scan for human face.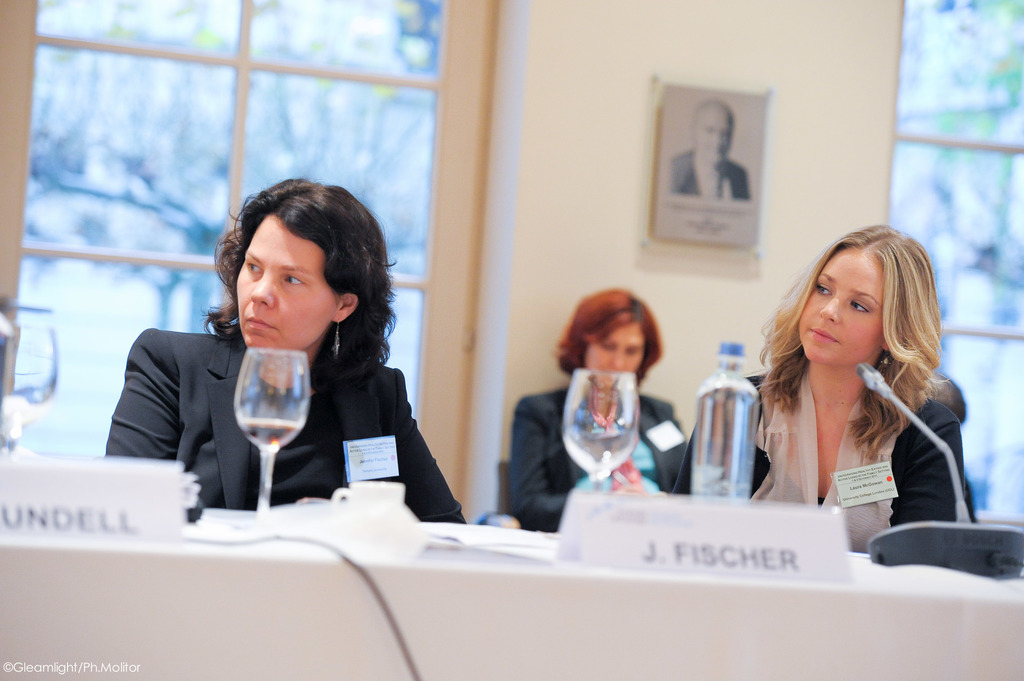
Scan result: <box>701,104,734,163</box>.
